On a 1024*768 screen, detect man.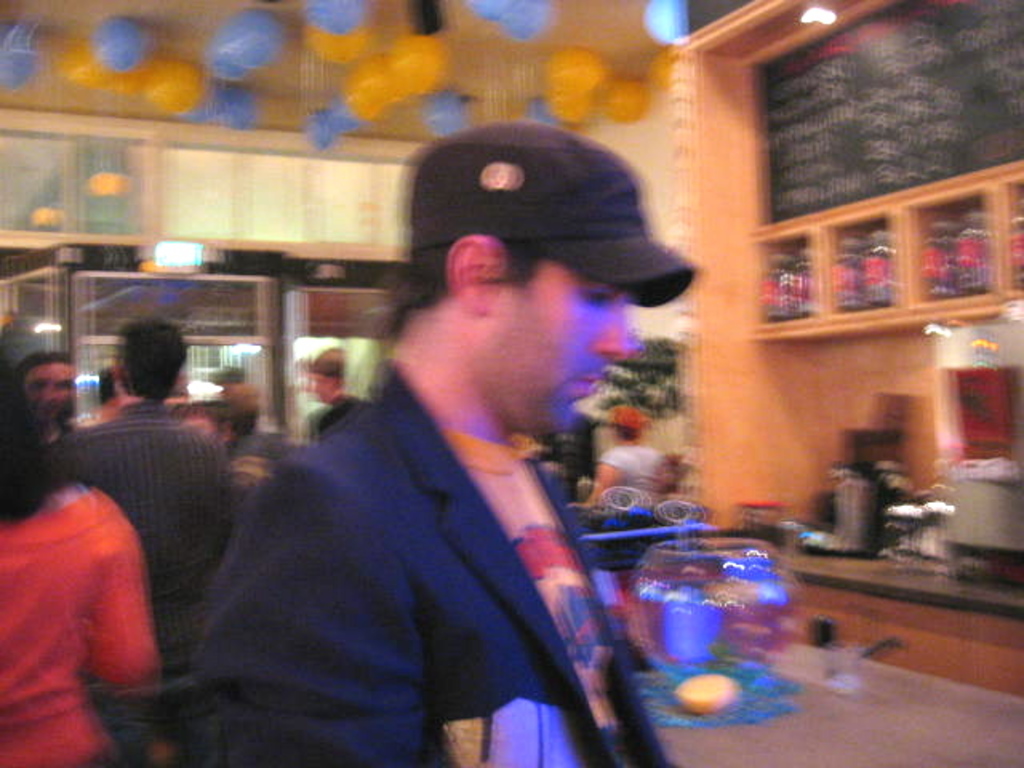
BBox(48, 315, 230, 766).
